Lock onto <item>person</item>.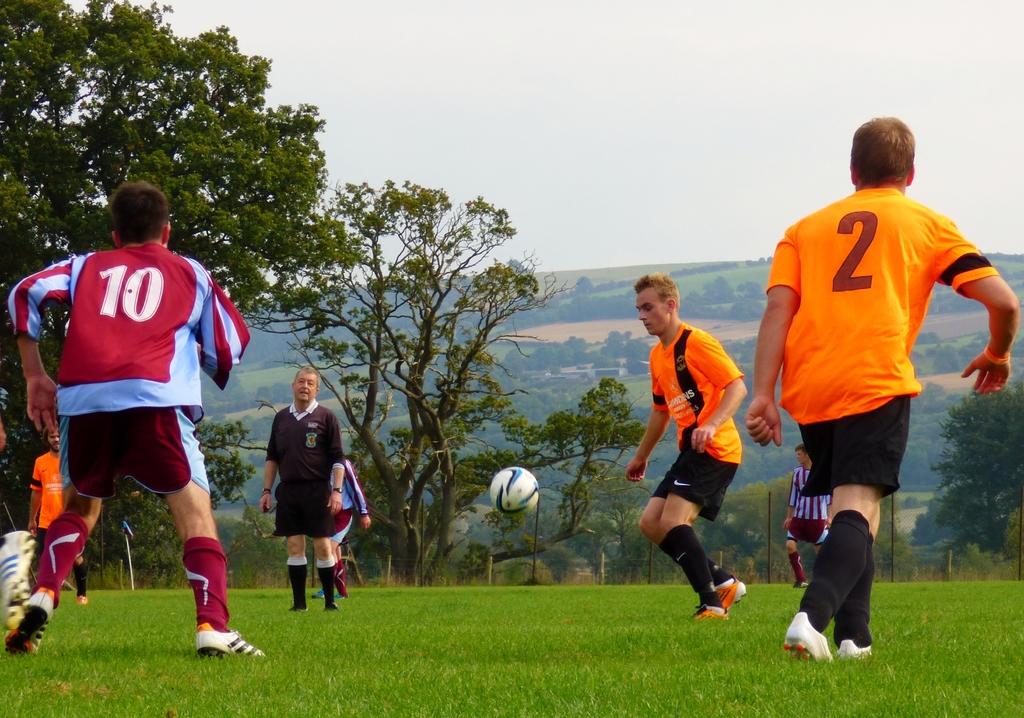
Locked: rect(783, 444, 833, 592).
